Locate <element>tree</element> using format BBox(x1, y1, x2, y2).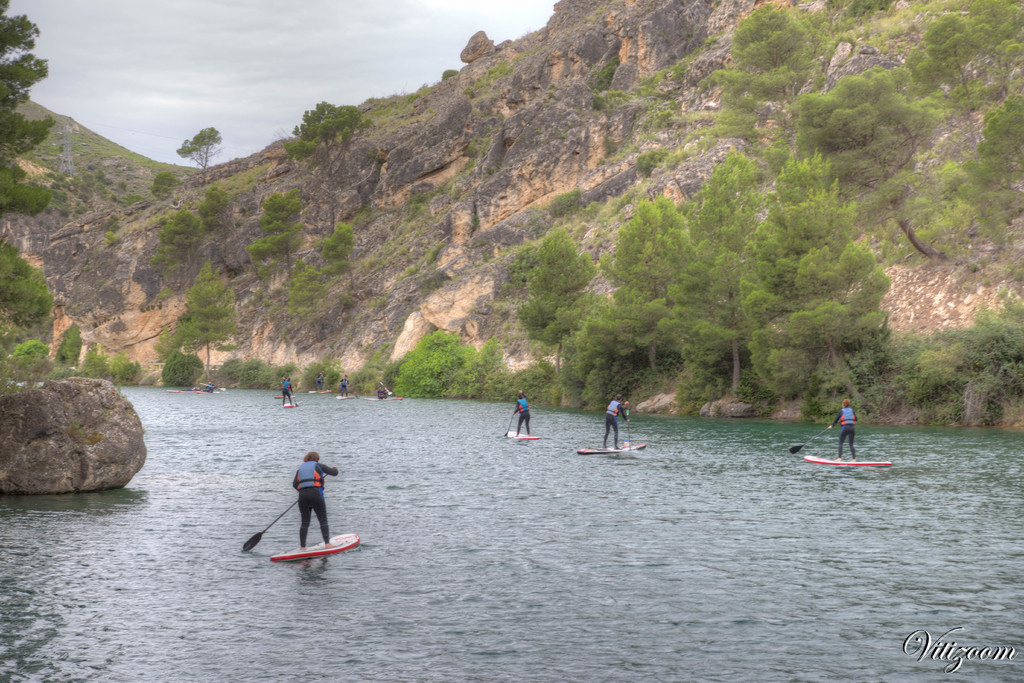
BBox(152, 325, 197, 359).
